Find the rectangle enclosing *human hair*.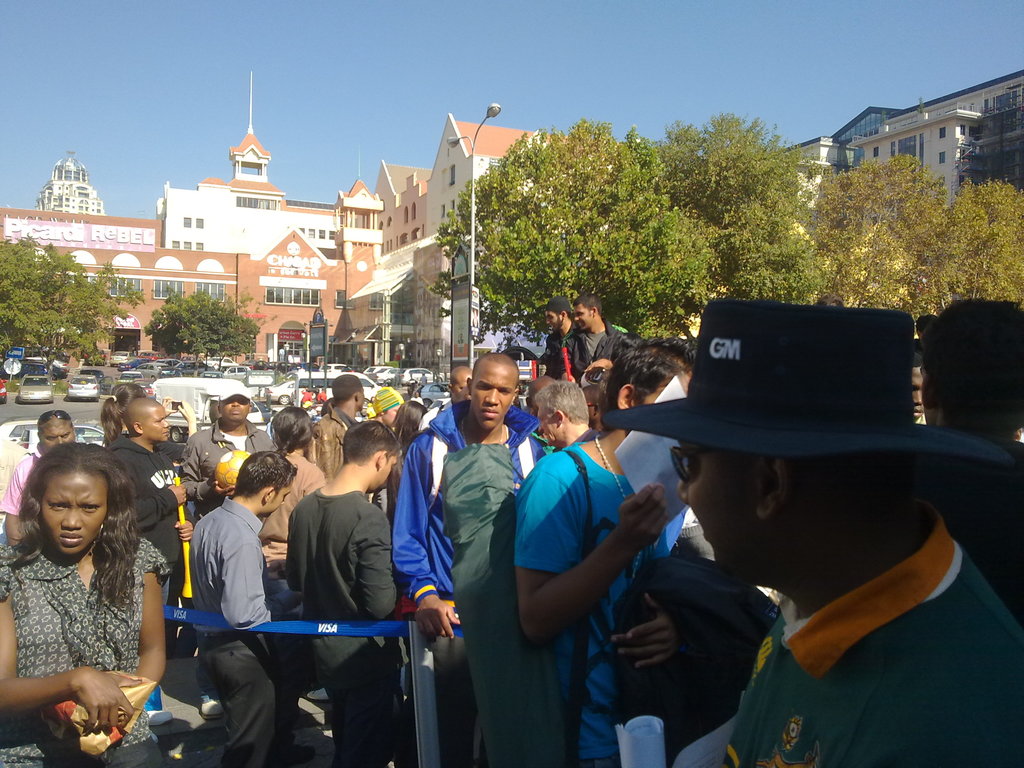
<box>332,372,360,406</box>.
